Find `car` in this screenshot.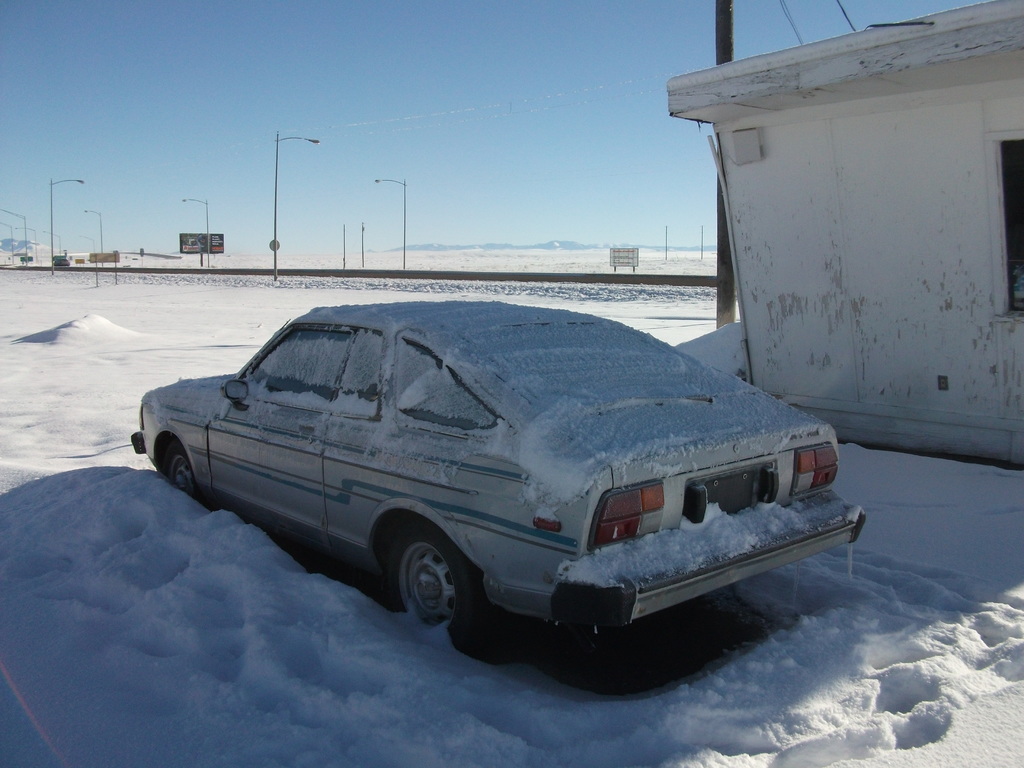
The bounding box for `car` is 128 299 868 661.
